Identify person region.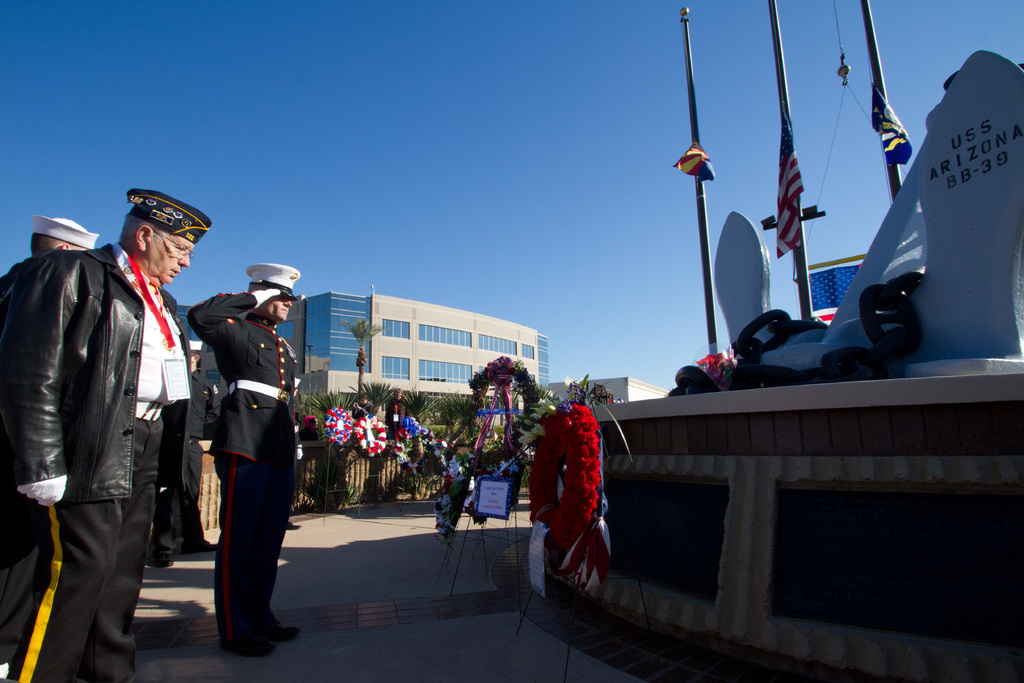
Region: rect(353, 393, 383, 425).
